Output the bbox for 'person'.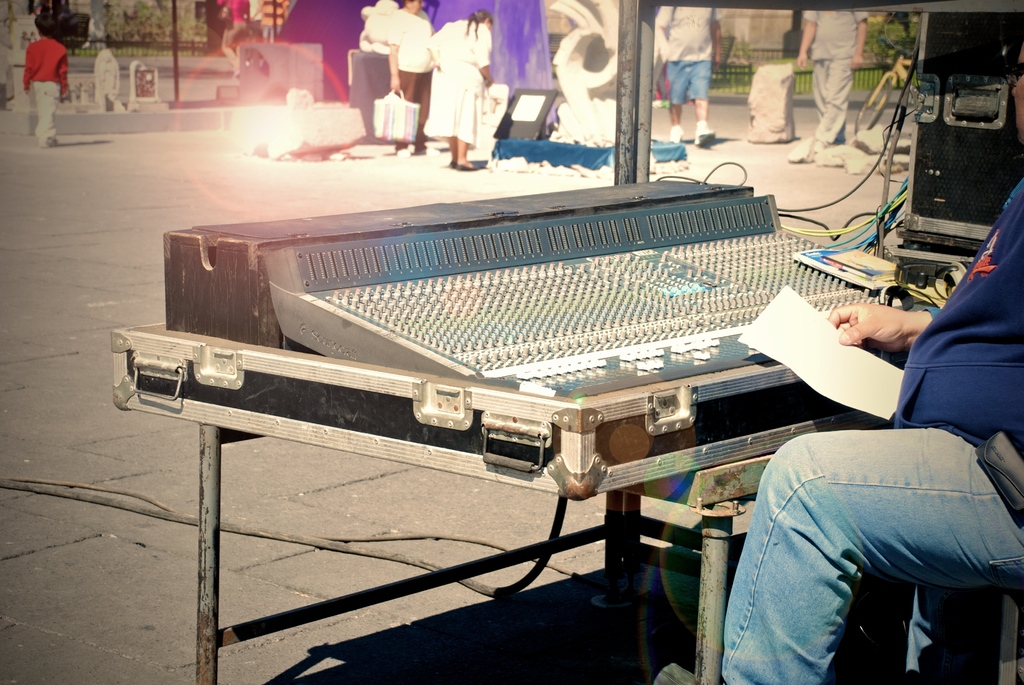
region(659, 41, 1023, 684).
